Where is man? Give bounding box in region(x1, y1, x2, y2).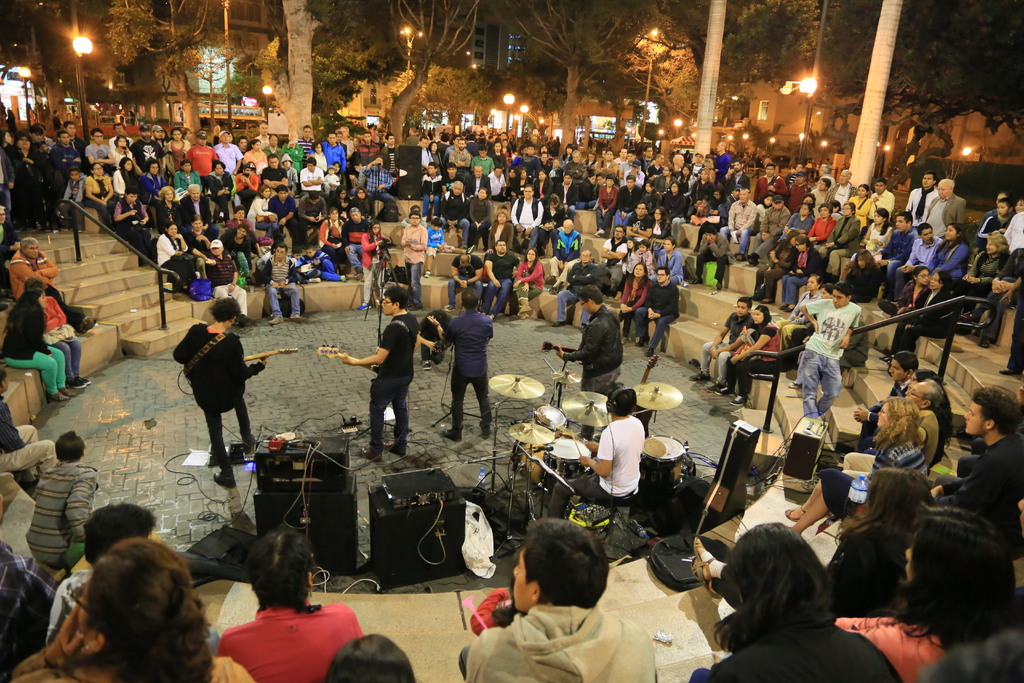
region(333, 128, 348, 189).
